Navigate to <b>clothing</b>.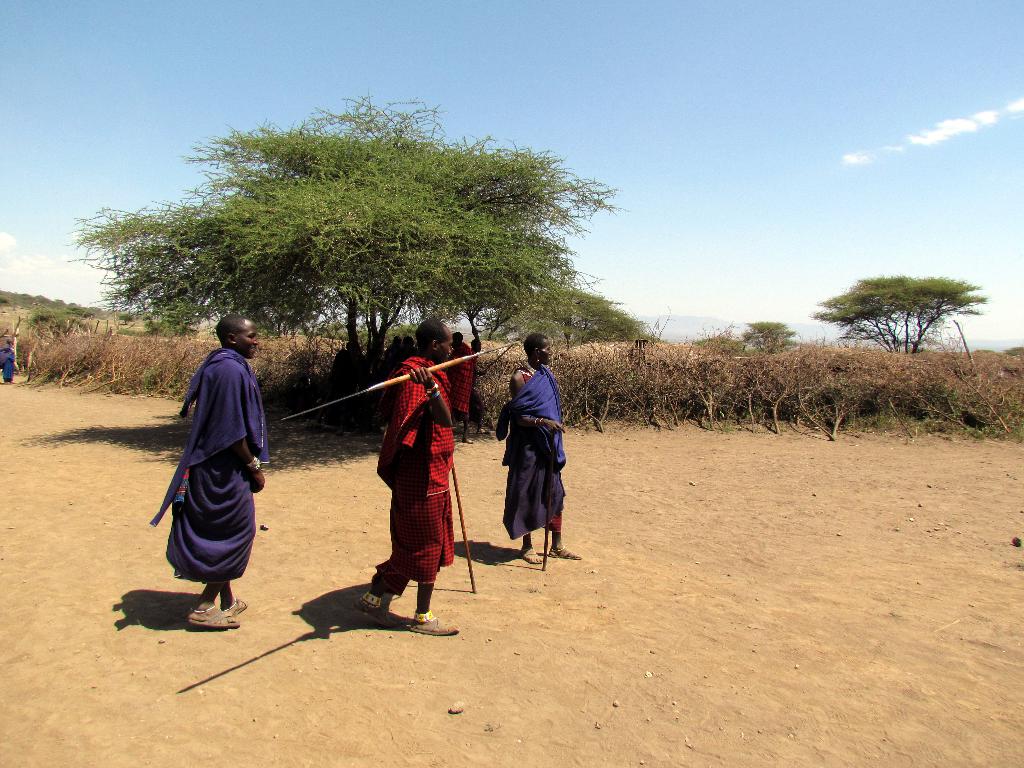
Navigation target: BBox(438, 335, 479, 436).
